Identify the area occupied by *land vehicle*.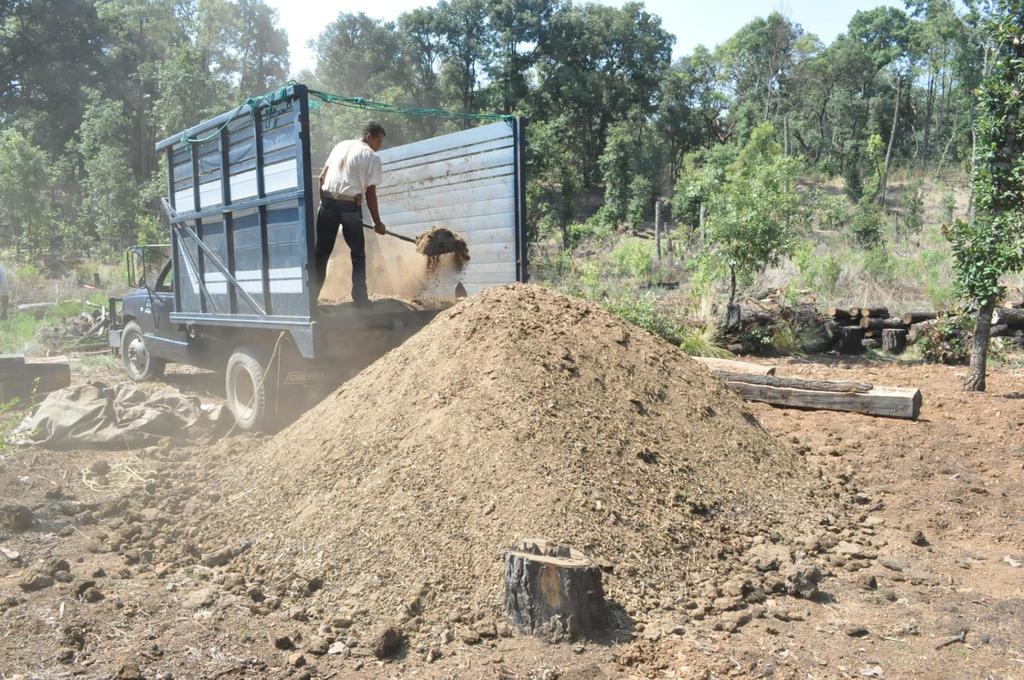
Area: region(102, 104, 468, 437).
